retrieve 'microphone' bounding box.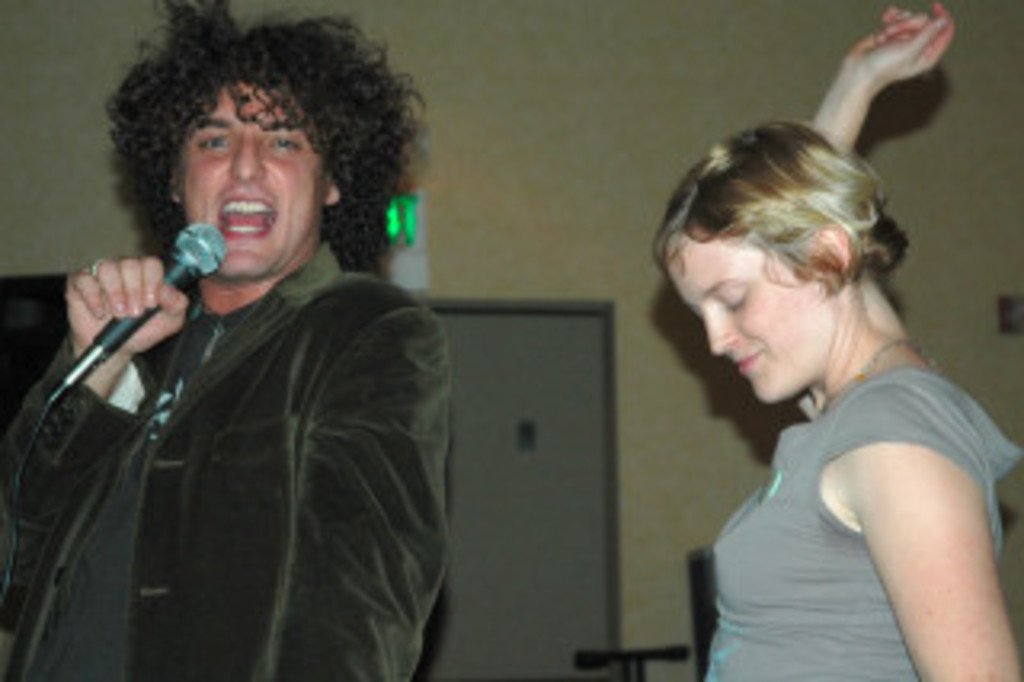
Bounding box: <bbox>96, 218, 227, 355</bbox>.
